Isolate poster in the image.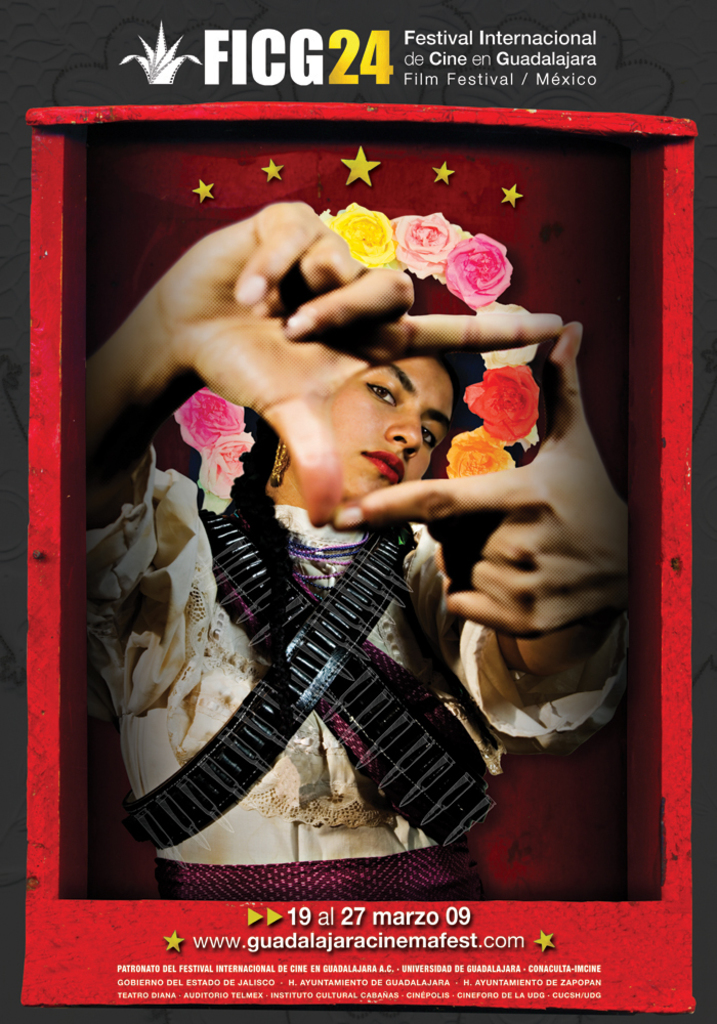
Isolated region: bbox=(0, 0, 716, 1023).
